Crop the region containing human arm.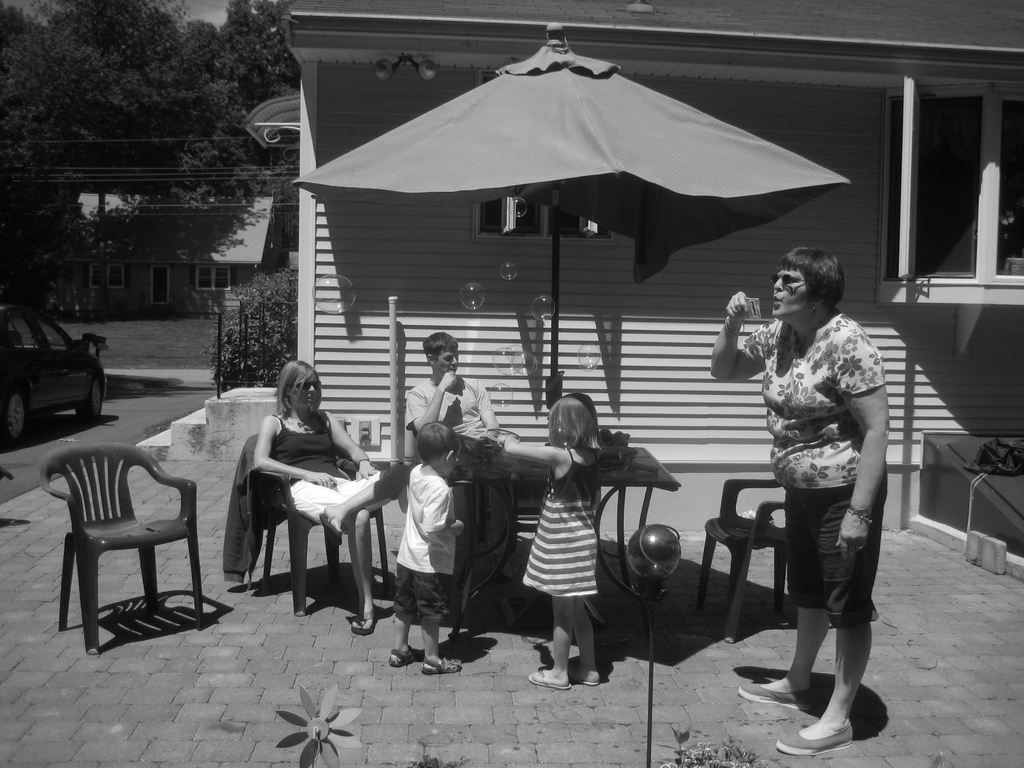
Crop region: bbox(424, 480, 468, 540).
